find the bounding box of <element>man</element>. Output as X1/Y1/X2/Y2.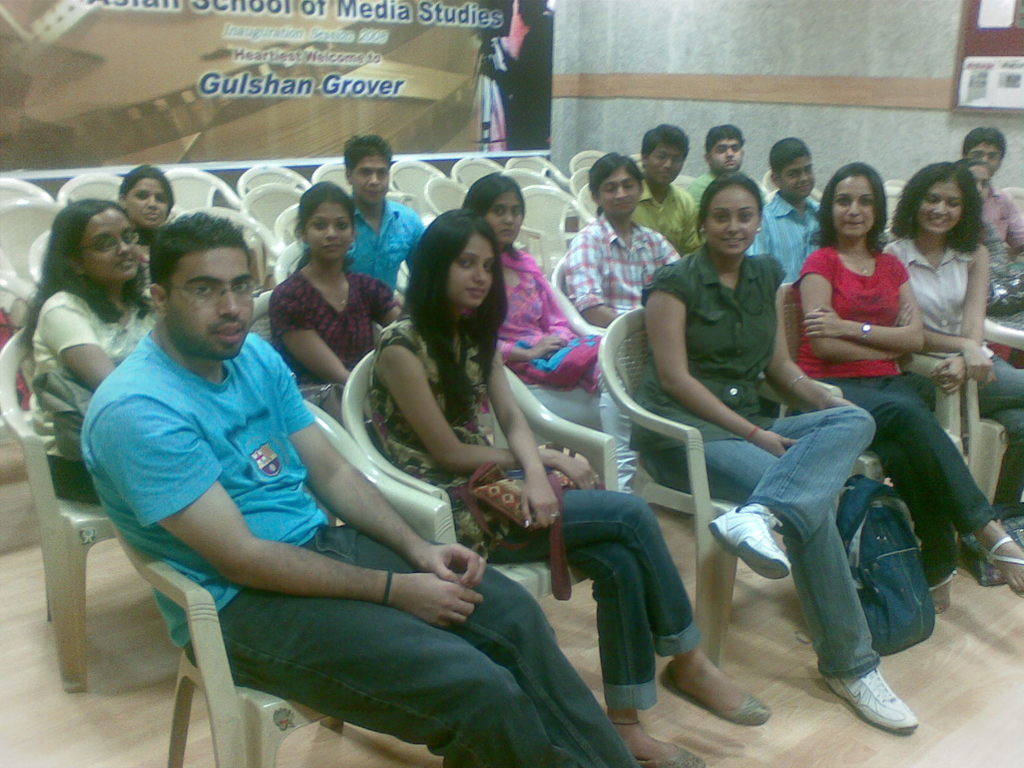
301/131/433/321.
